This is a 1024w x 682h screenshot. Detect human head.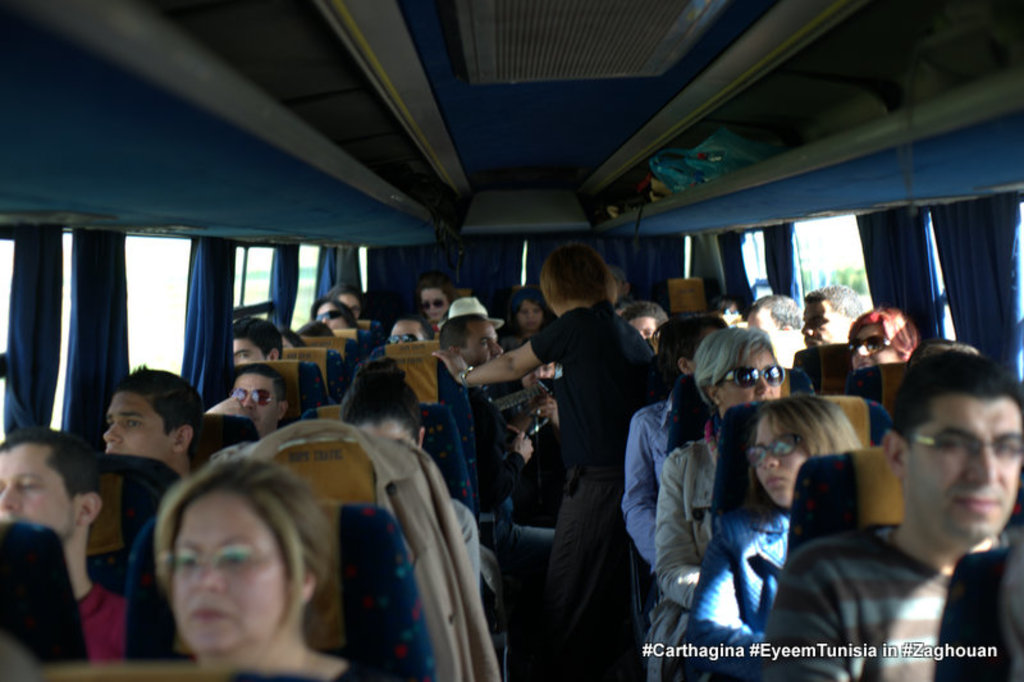
<bbox>221, 357, 283, 434</bbox>.
